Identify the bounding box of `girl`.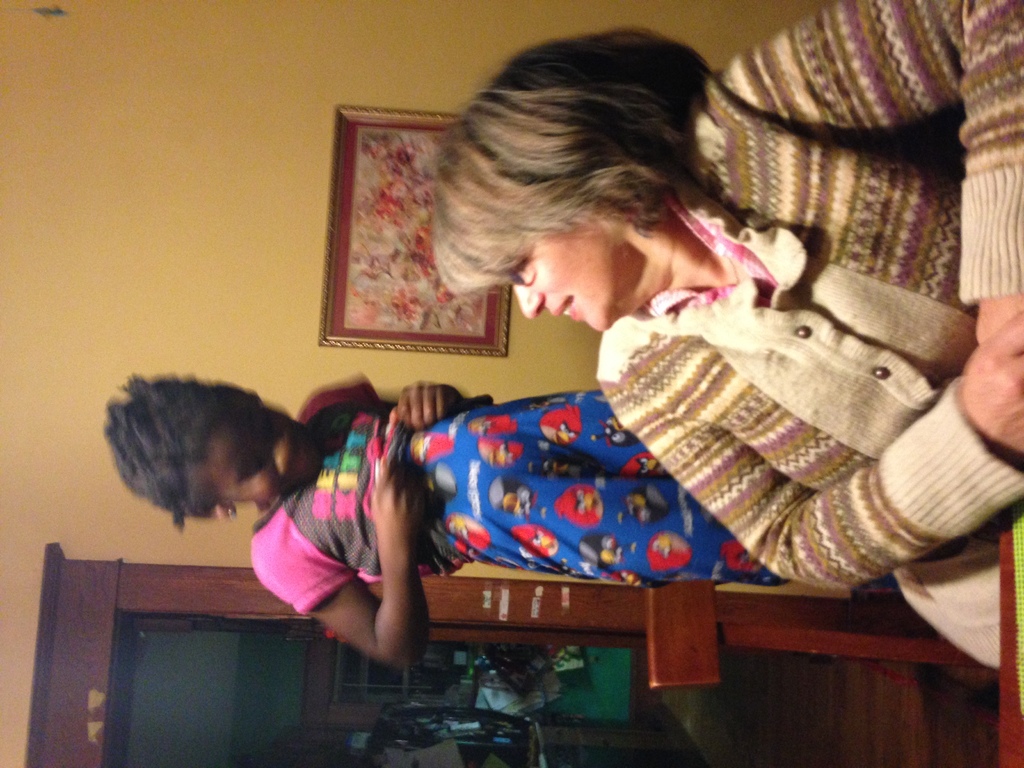
108:372:792:671.
